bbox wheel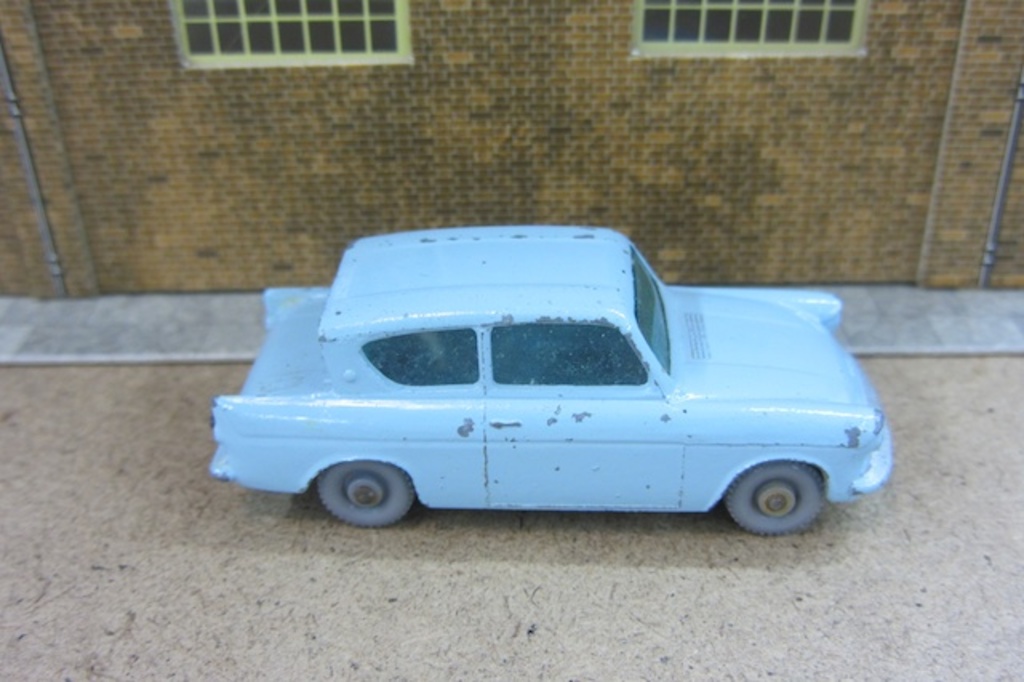
{"left": 307, "top": 455, "right": 424, "bottom": 525}
